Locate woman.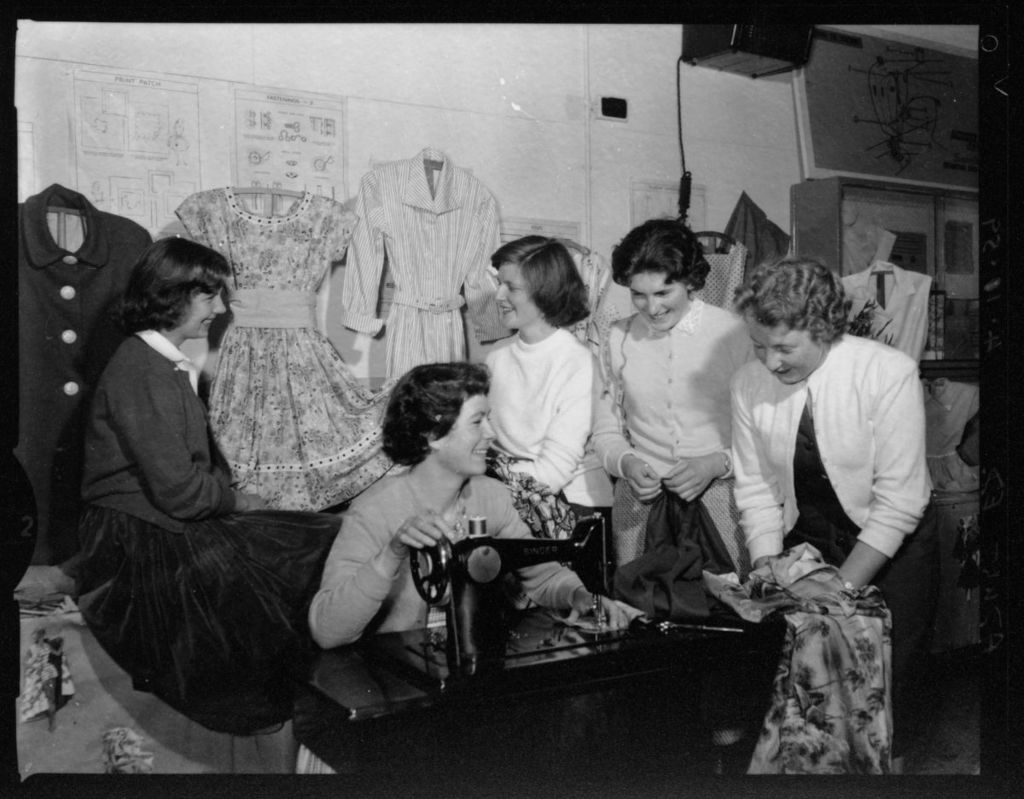
Bounding box: [x1=60, y1=236, x2=342, y2=737].
